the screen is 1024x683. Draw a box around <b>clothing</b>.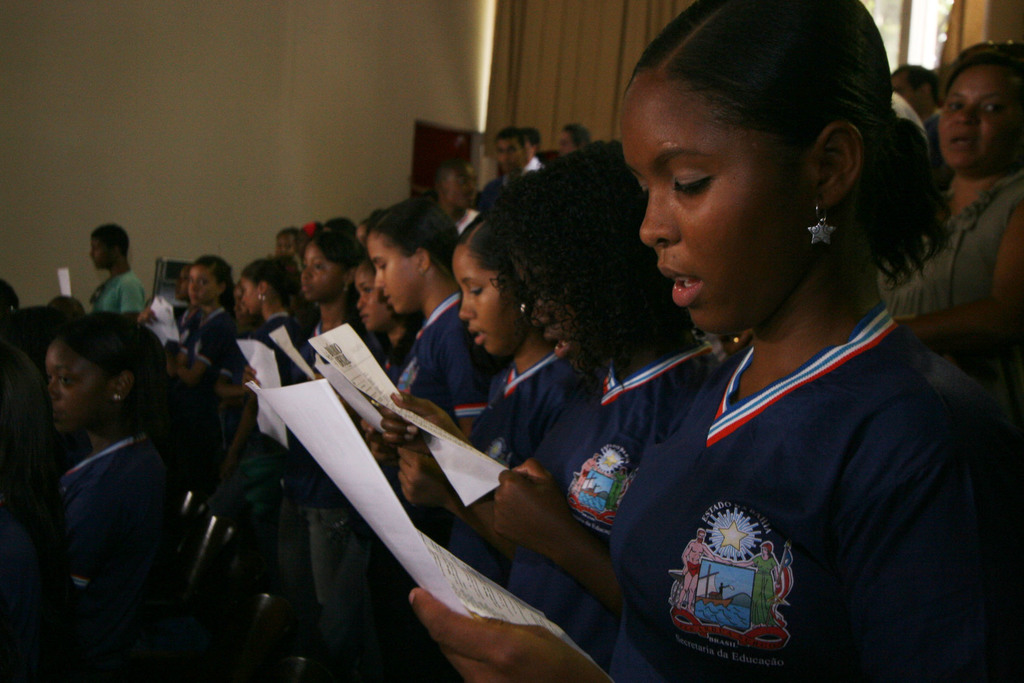
596 293 1023 680.
